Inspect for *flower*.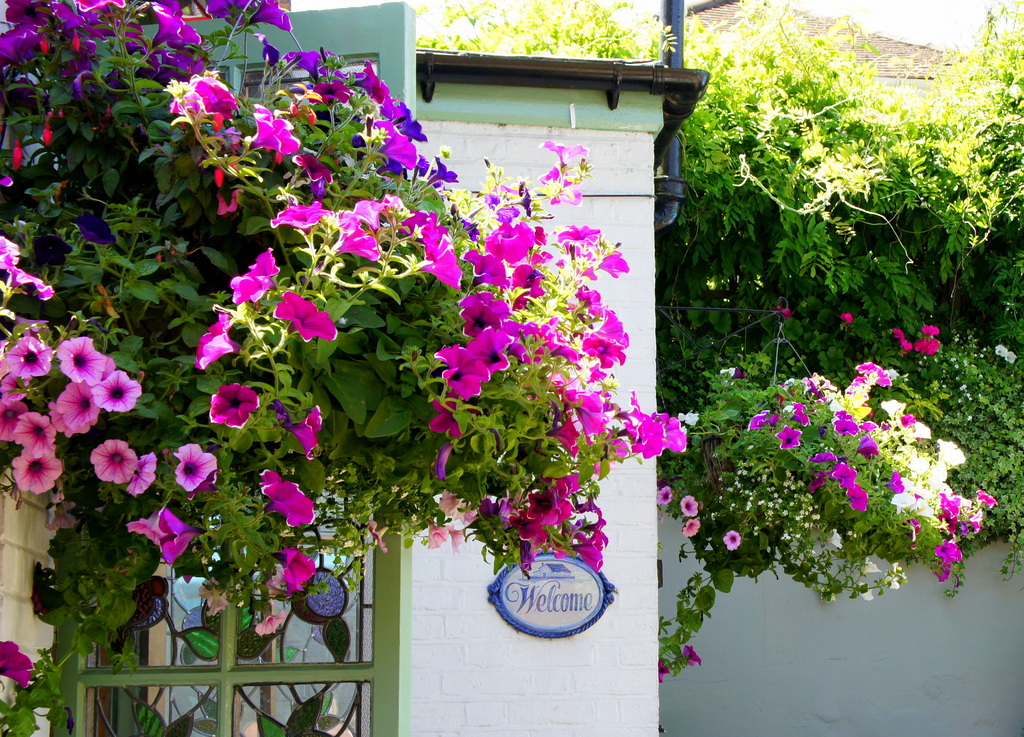
Inspection: [714, 365, 747, 392].
